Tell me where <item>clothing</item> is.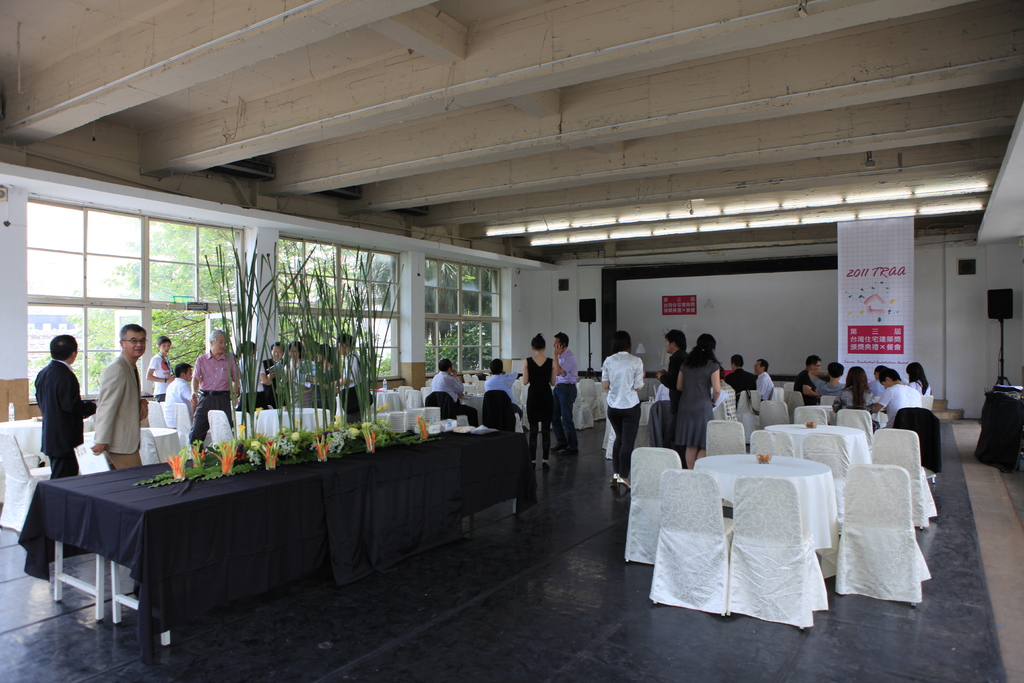
<item>clothing</item> is at (35,358,92,479).
